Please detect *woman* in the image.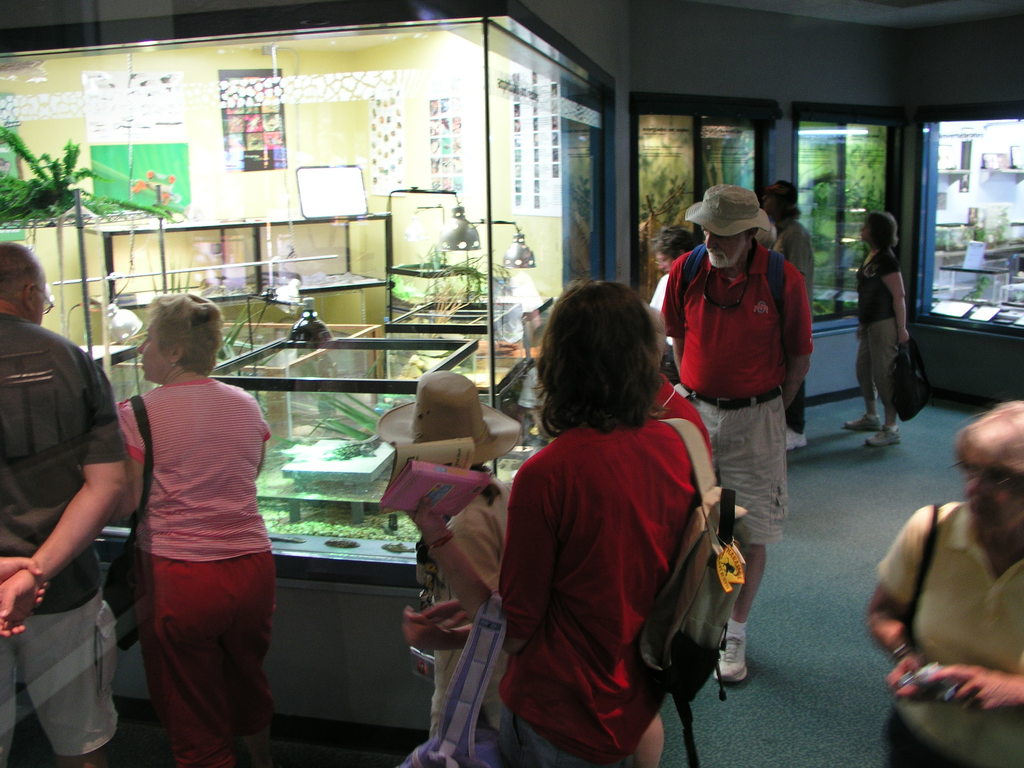
(left=118, top=281, right=287, bottom=767).
